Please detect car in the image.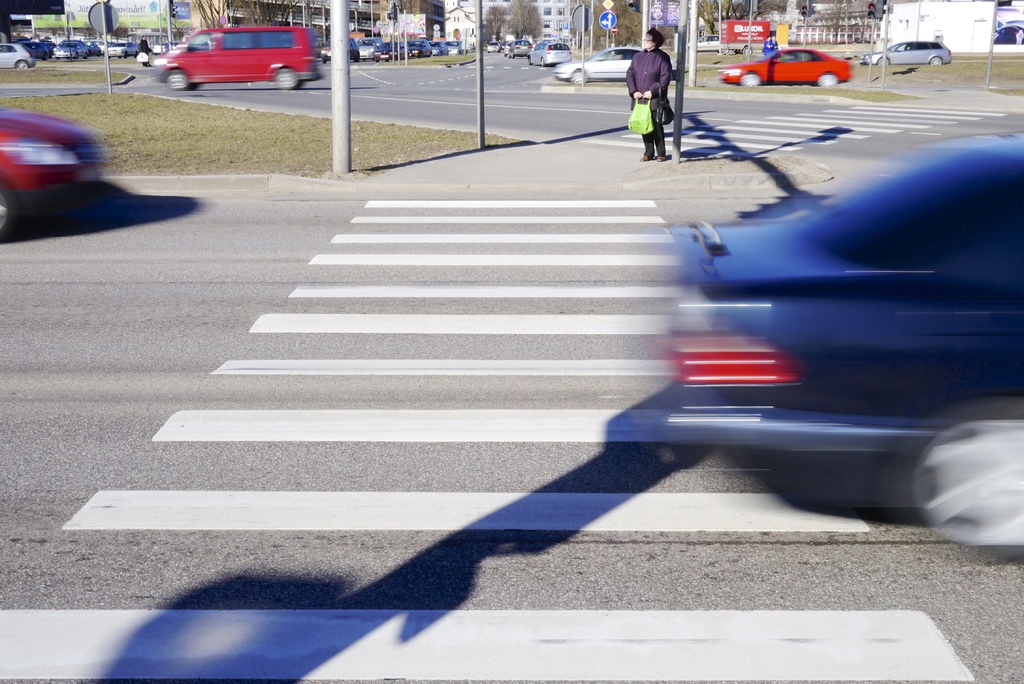
(724, 52, 851, 92).
